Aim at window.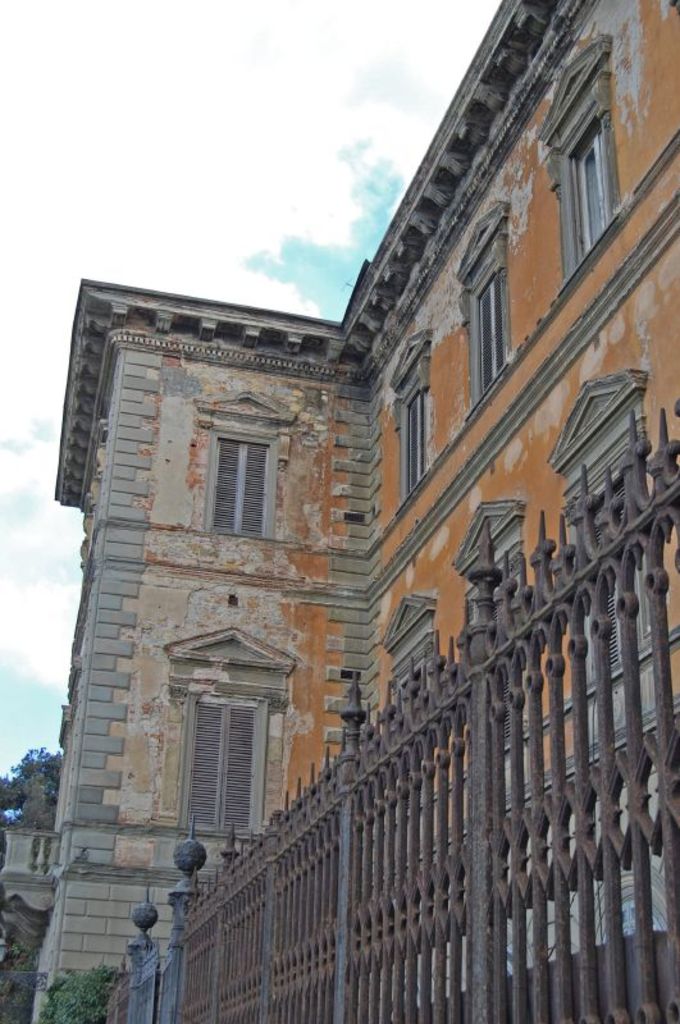
Aimed at x1=546, y1=55, x2=630, y2=250.
